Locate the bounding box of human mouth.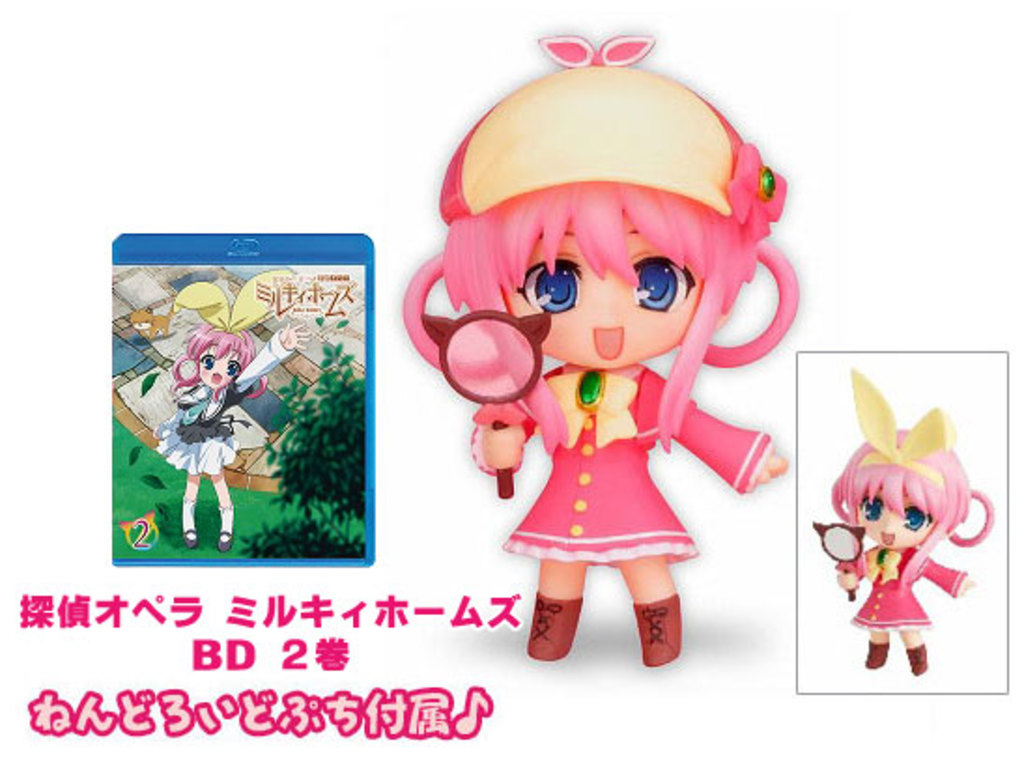
Bounding box: BBox(596, 332, 624, 362).
